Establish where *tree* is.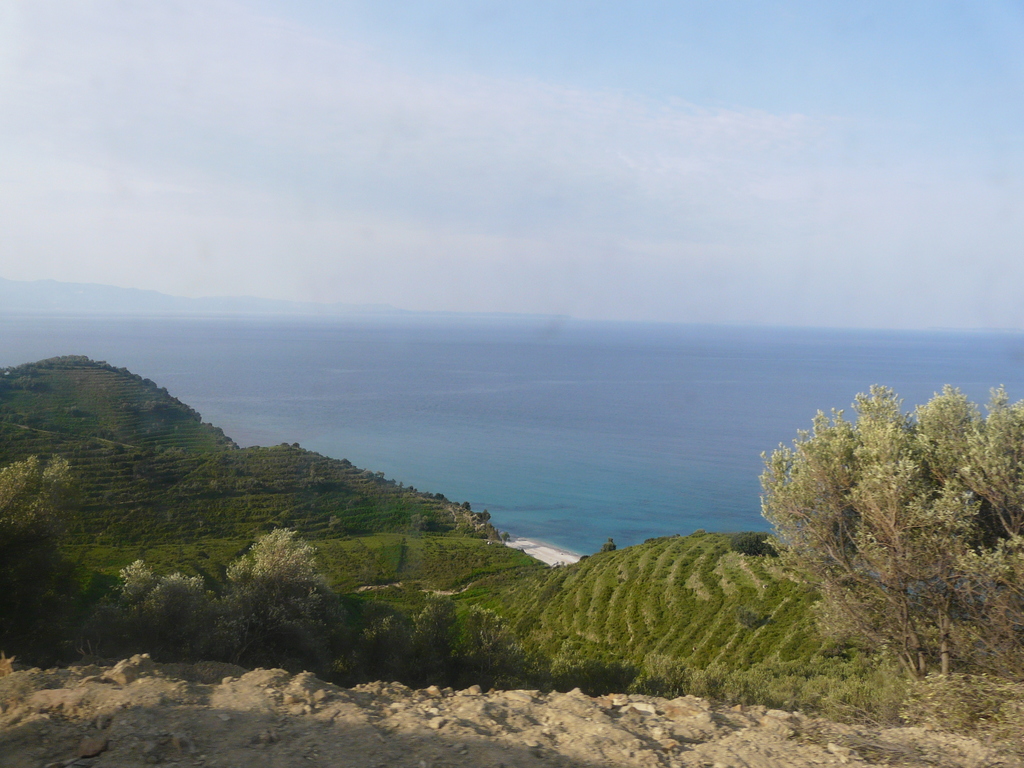
Established at (213, 531, 321, 671).
